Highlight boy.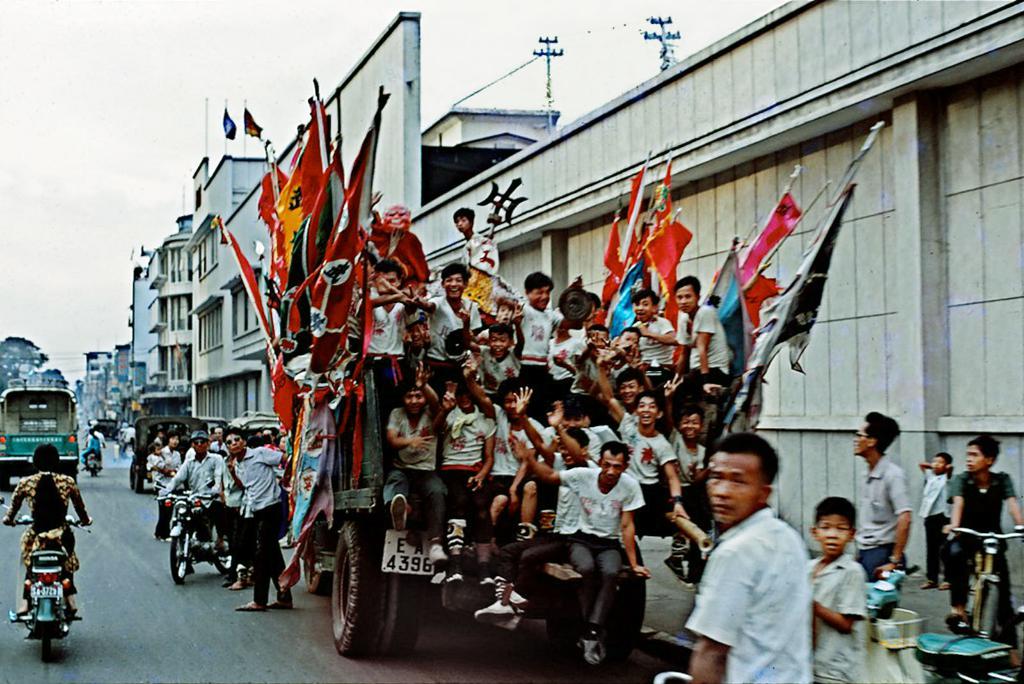
Highlighted region: l=144, t=443, r=165, b=491.
